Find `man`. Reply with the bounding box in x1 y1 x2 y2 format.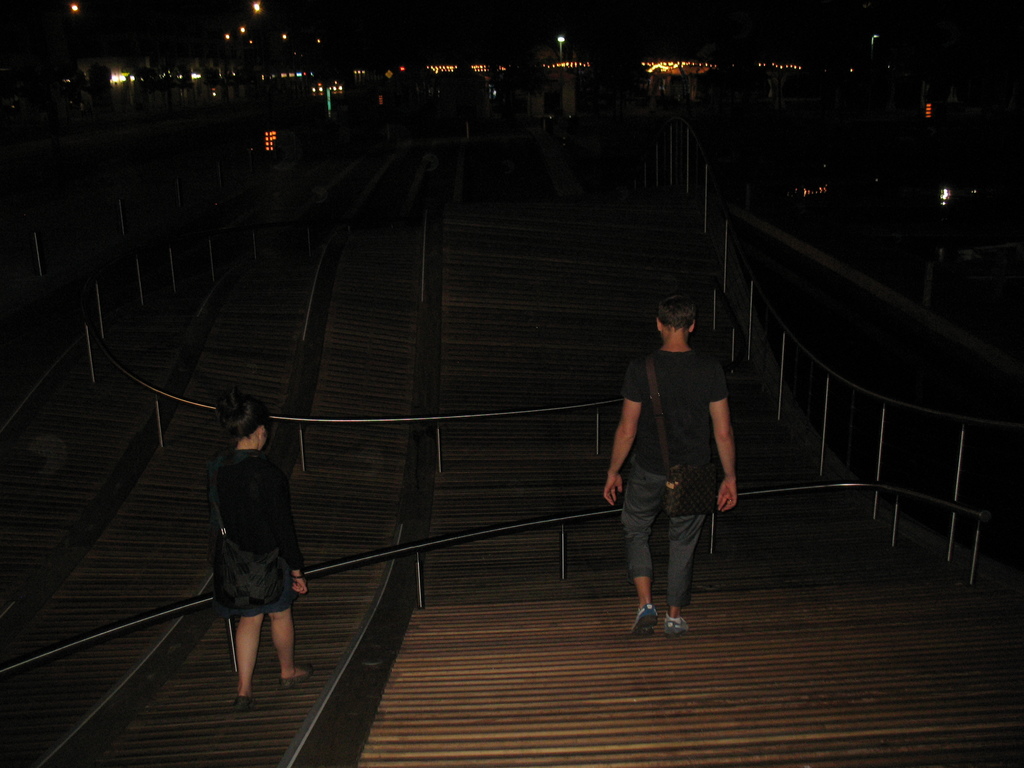
600 291 748 636.
